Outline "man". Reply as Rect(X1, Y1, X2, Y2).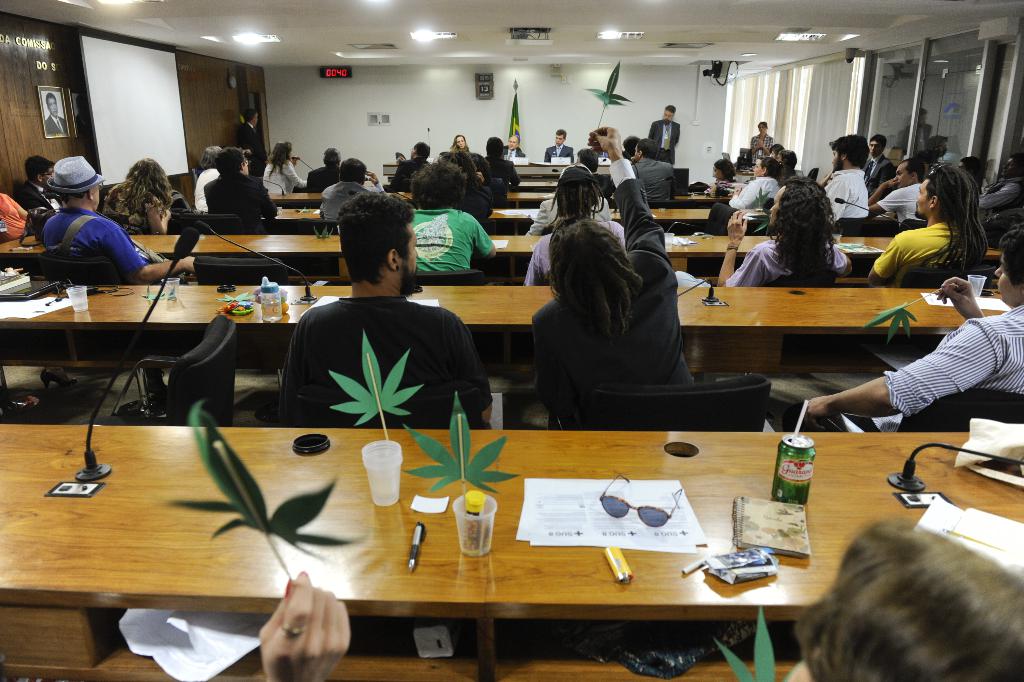
Rect(704, 171, 852, 292).
